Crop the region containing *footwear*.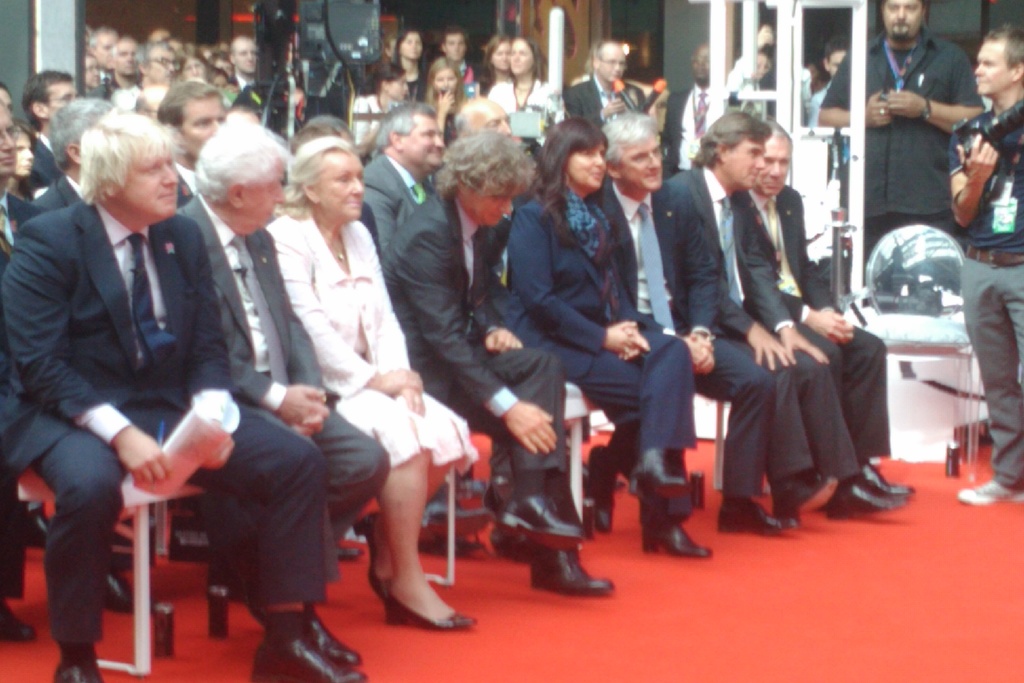
Crop region: [104,572,136,613].
